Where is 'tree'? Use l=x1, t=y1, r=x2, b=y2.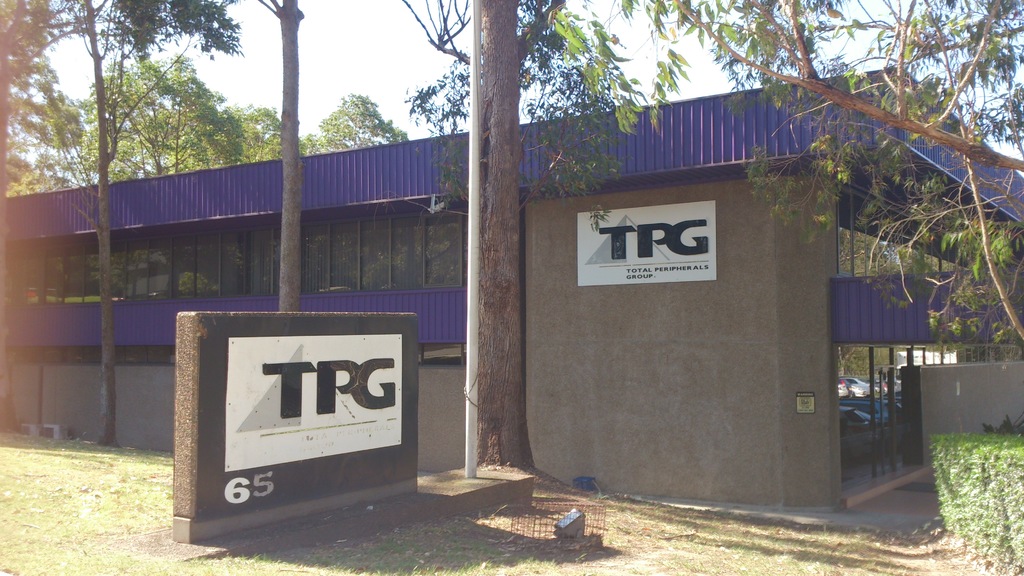
l=0, t=0, r=243, b=446.
